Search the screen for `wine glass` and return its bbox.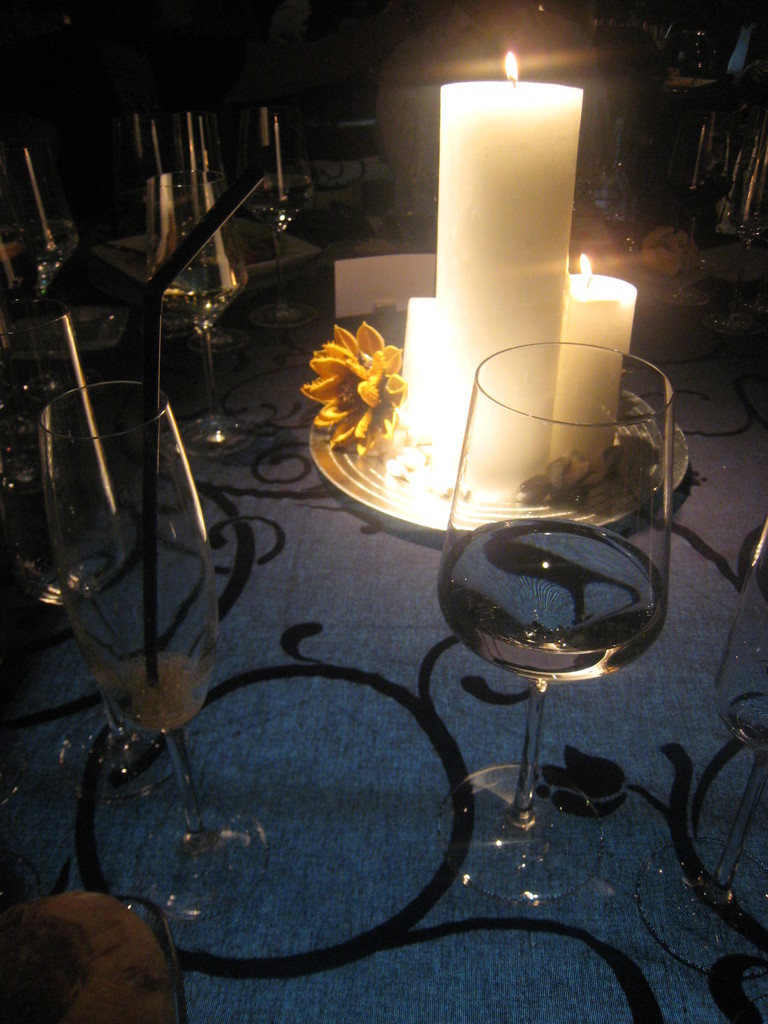
Found: <box>438,344,678,911</box>.
